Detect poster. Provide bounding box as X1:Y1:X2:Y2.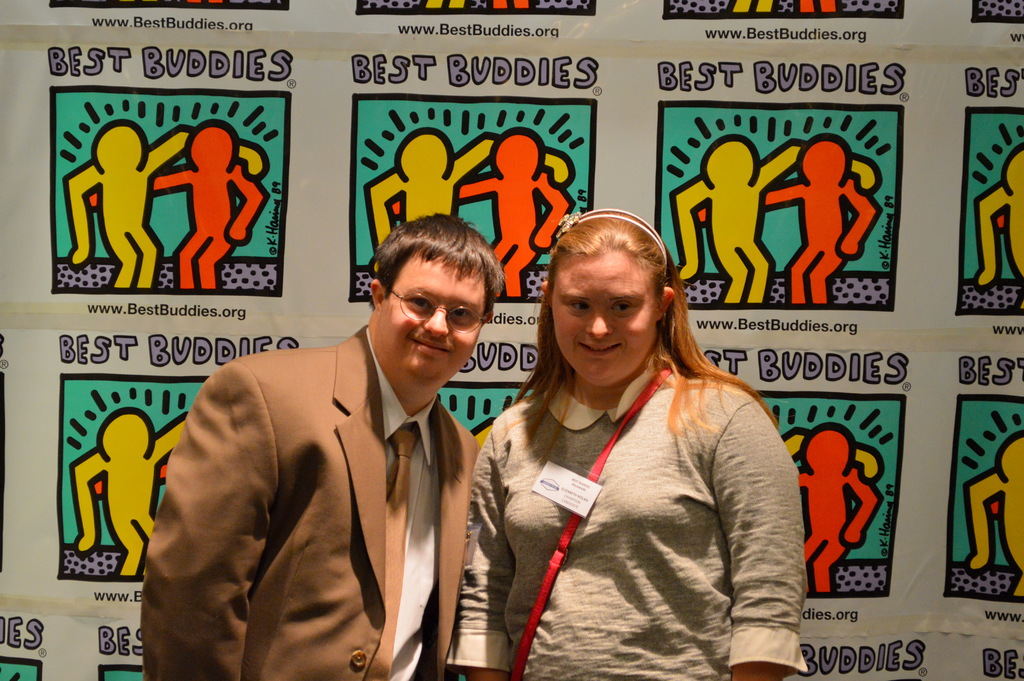
434:340:538:455.
